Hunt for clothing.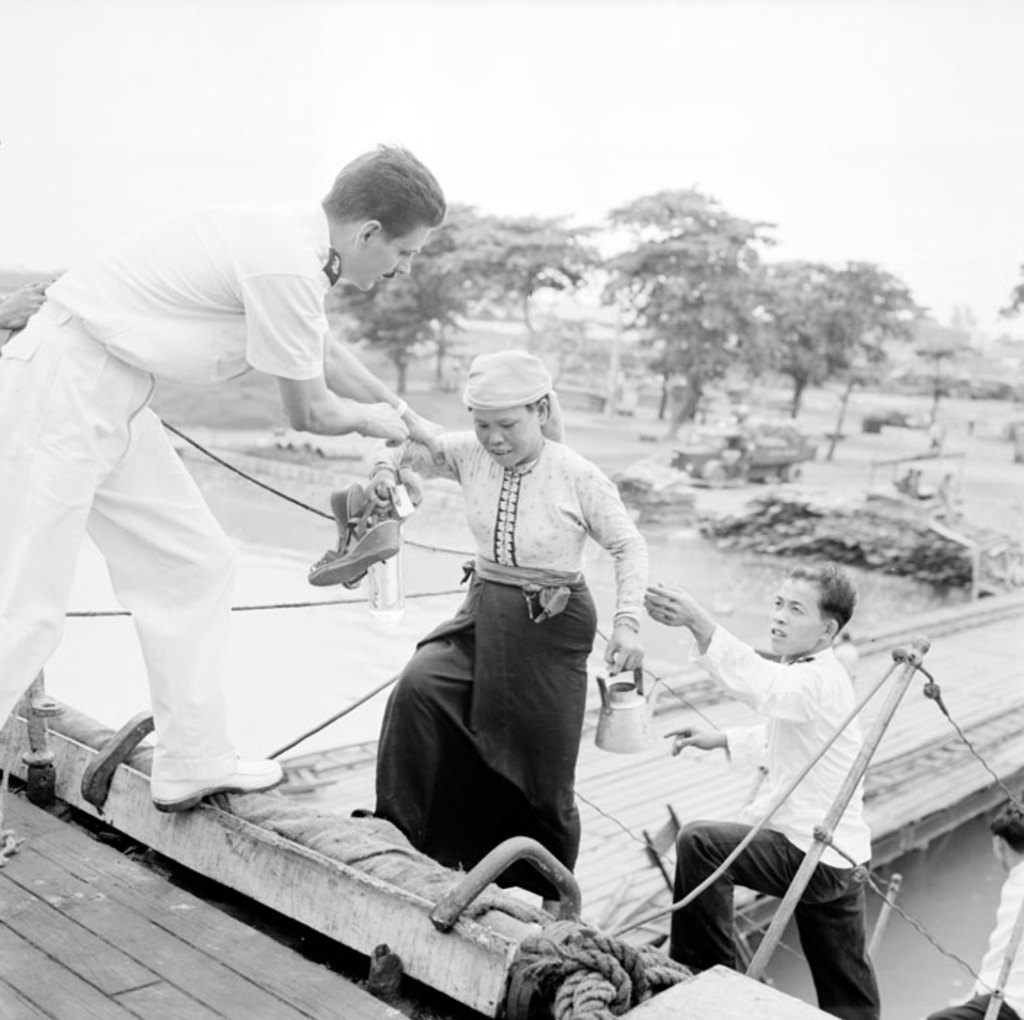
Hunted down at {"left": 937, "top": 884, "right": 1020, "bottom": 1013}.
